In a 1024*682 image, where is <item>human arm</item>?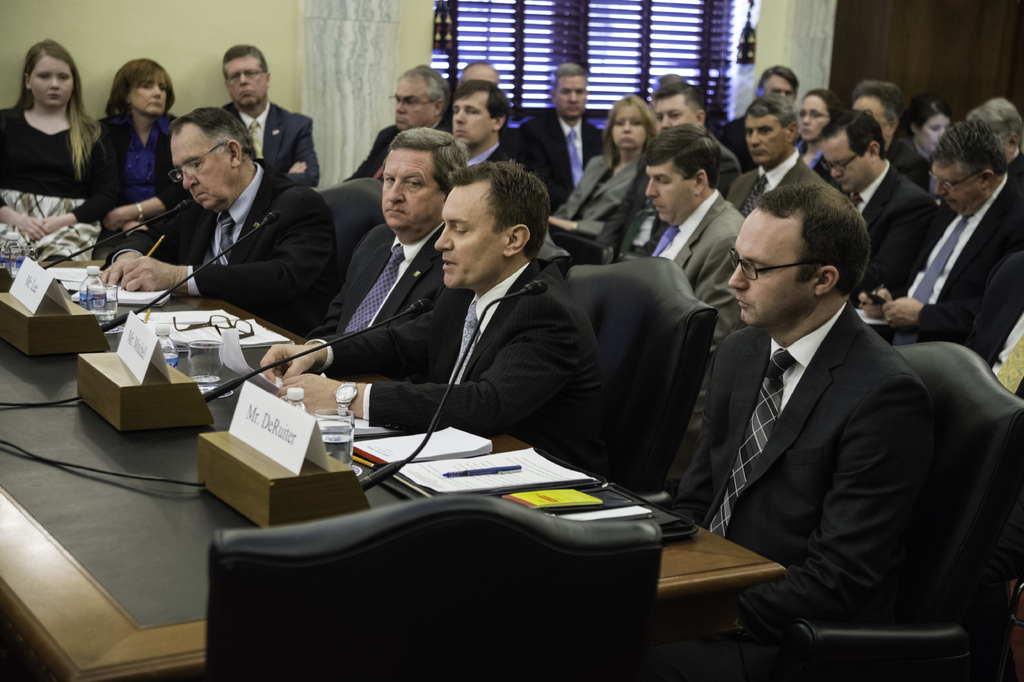
locate(263, 104, 324, 183).
